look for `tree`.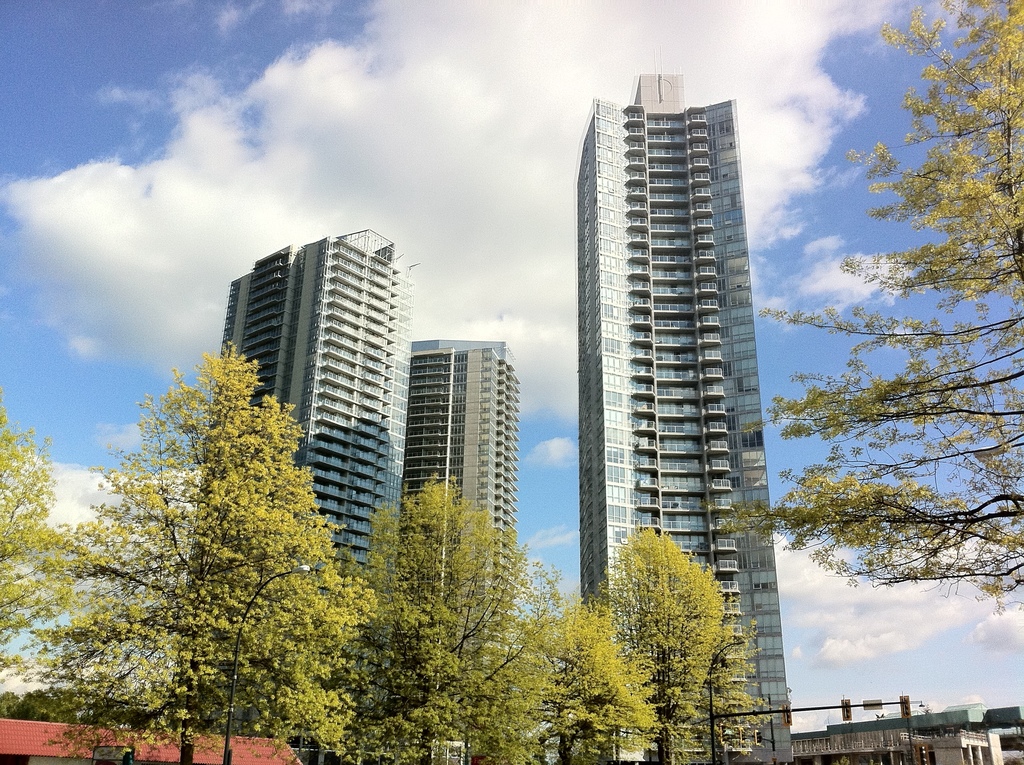
Found: detection(72, 322, 338, 737).
